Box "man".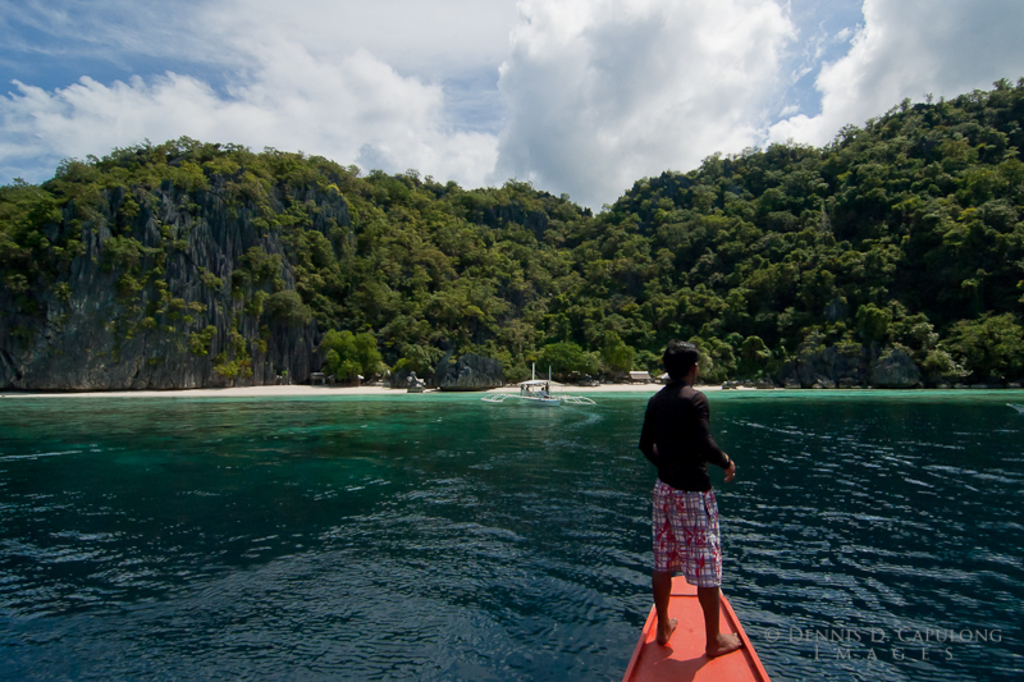
bbox=(634, 348, 755, 658).
